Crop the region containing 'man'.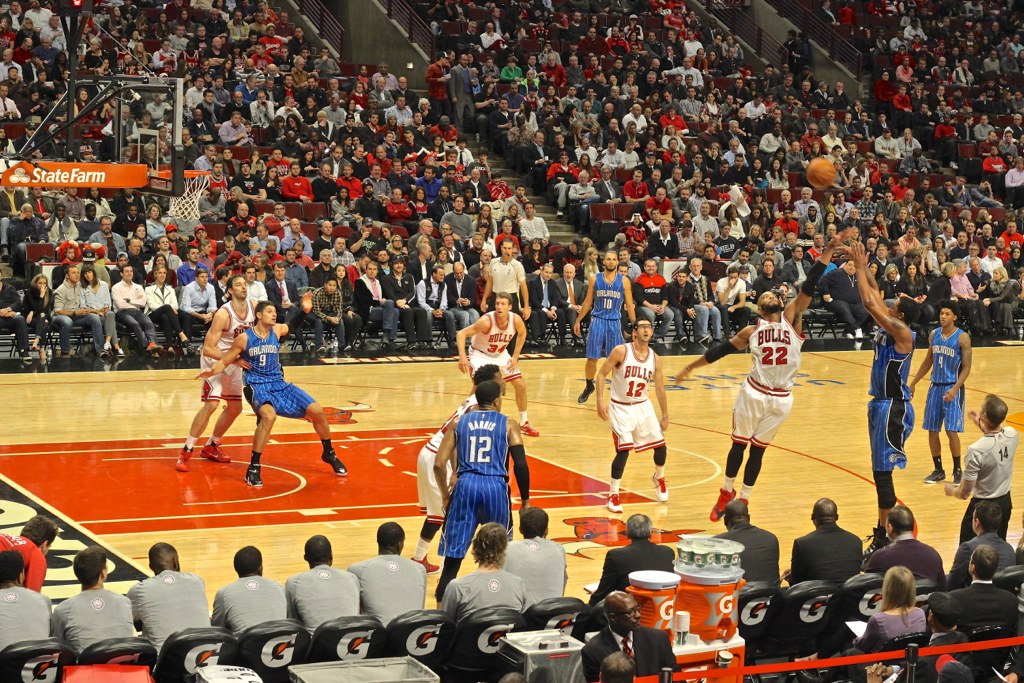
Crop region: crop(645, 205, 659, 240).
